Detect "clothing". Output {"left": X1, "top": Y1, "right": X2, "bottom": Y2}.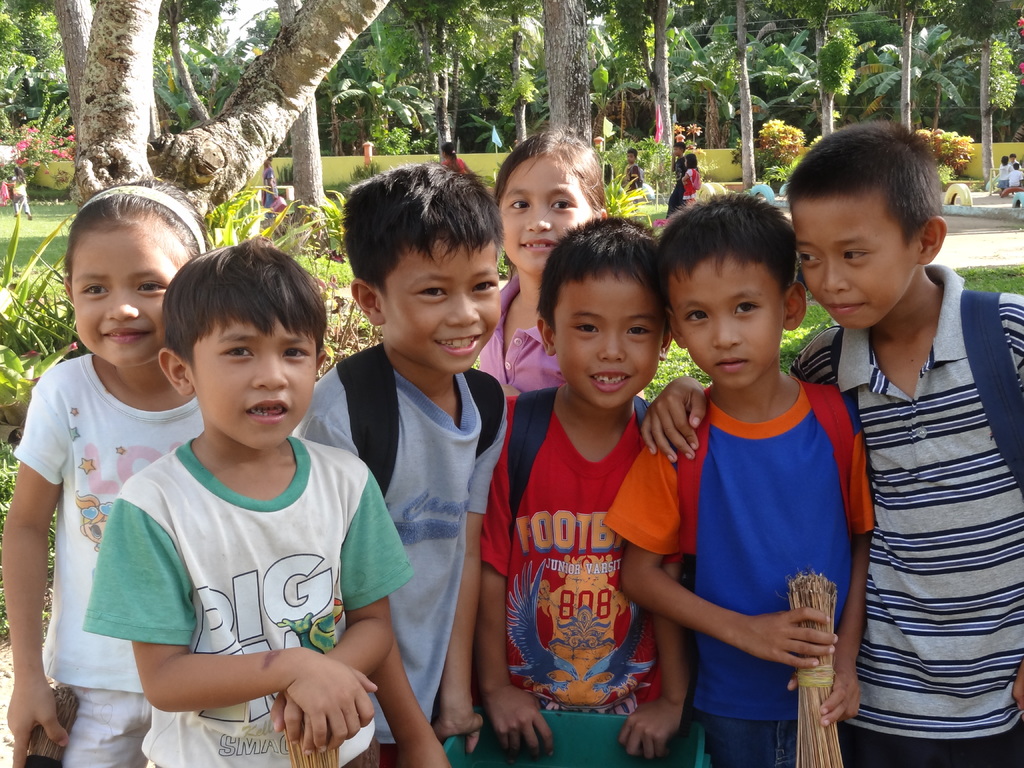
{"left": 1011, "top": 166, "right": 1023, "bottom": 188}.
